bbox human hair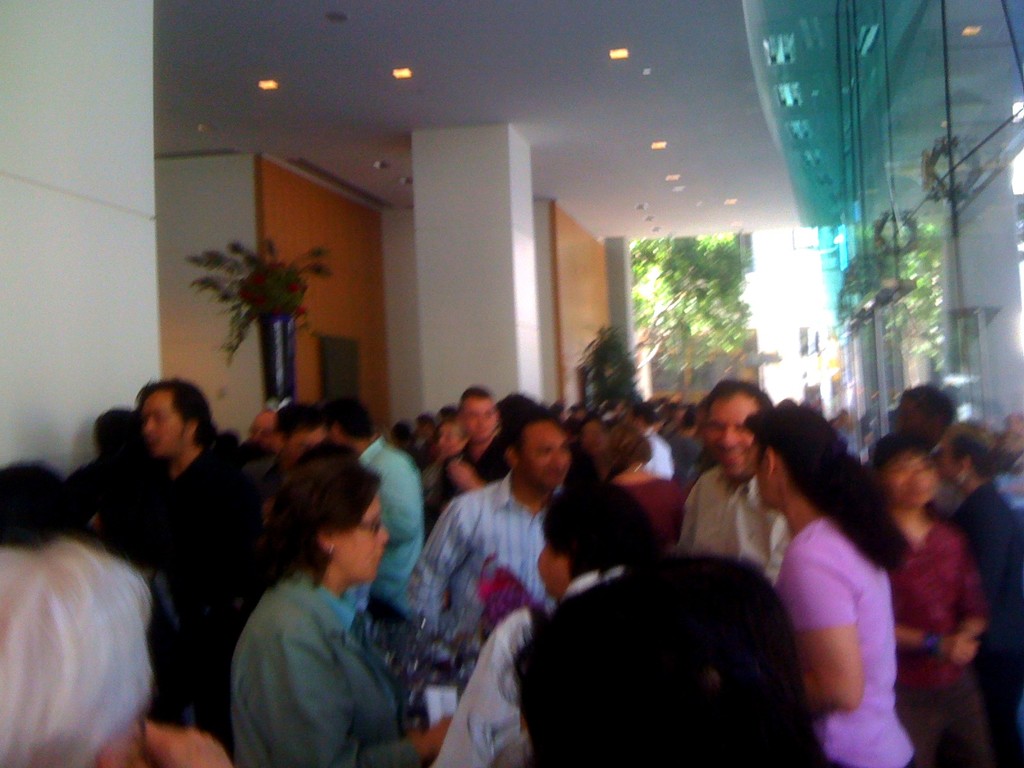
<box>273,397,334,442</box>
